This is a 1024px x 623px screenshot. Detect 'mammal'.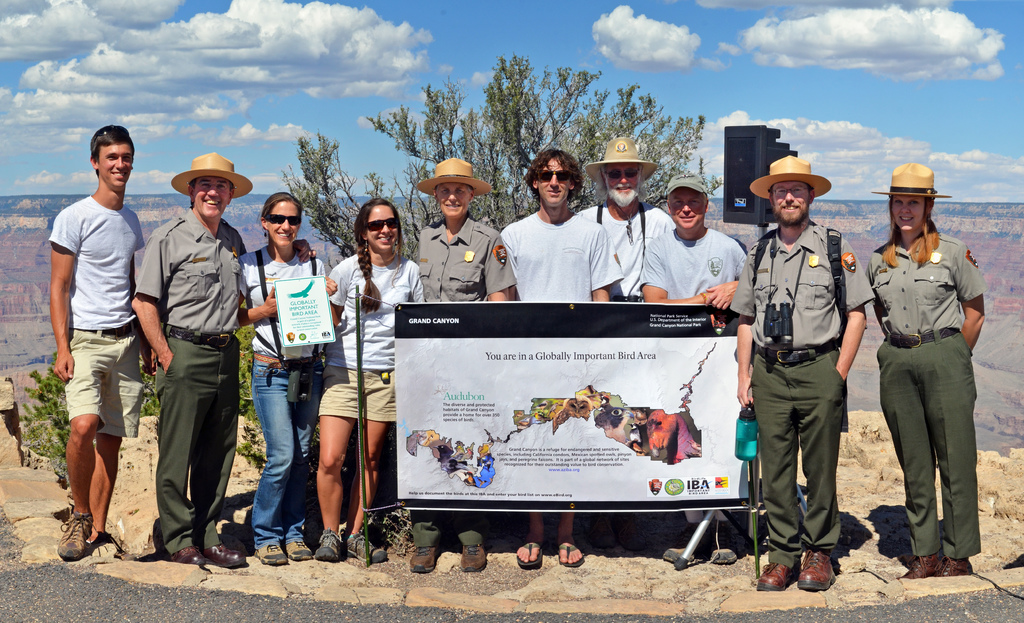
l=499, t=146, r=625, b=568.
